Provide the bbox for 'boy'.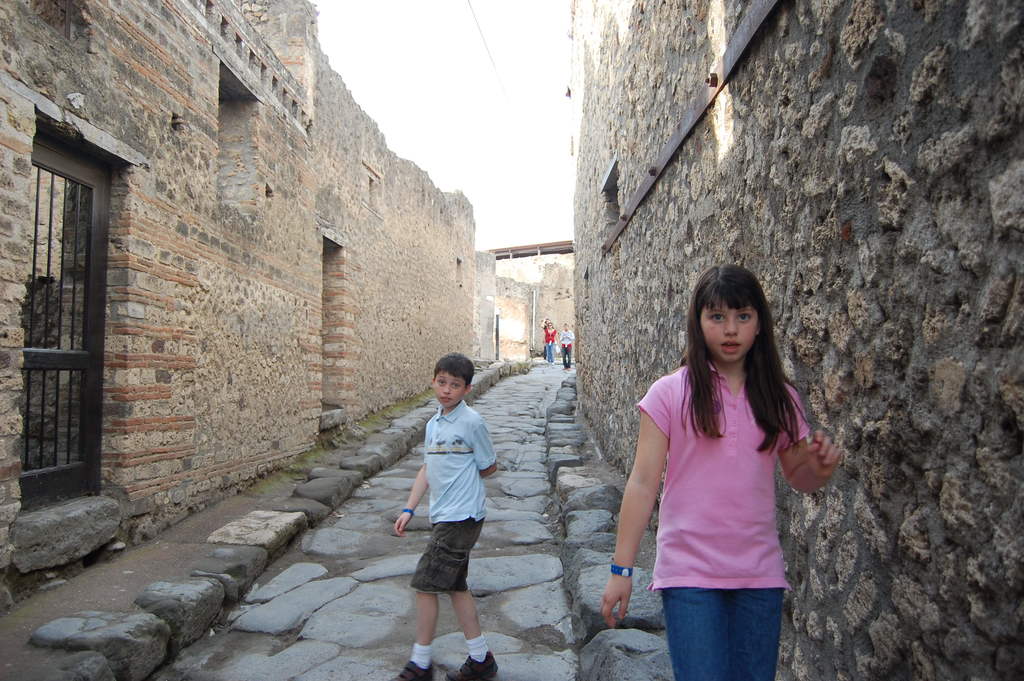
[x1=392, y1=357, x2=511, y2=680].
